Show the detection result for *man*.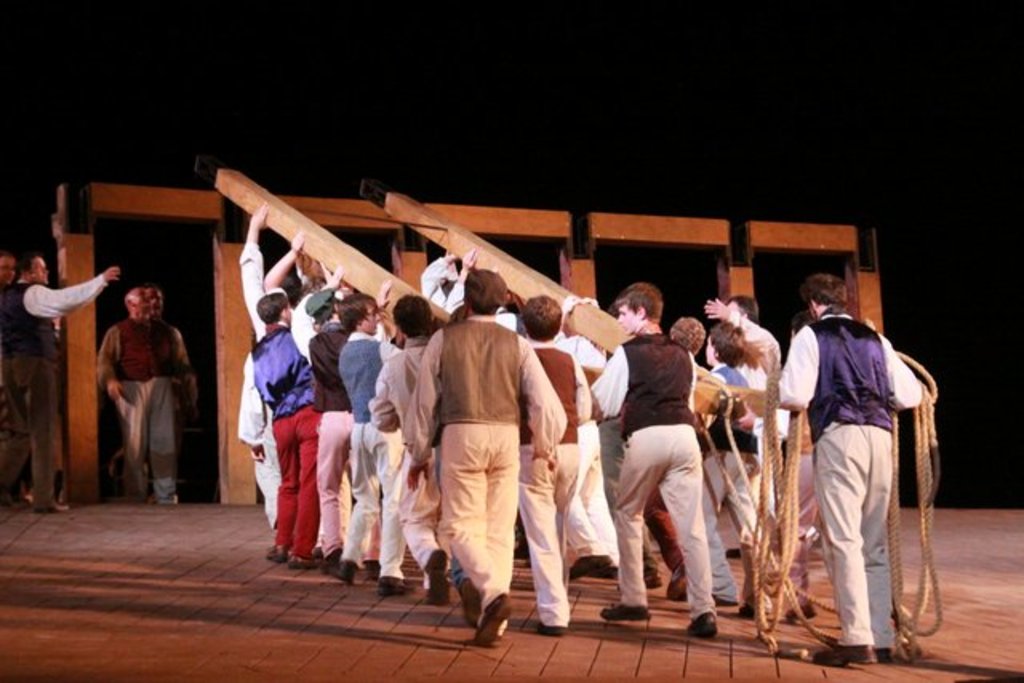
<bbox>498, 298, 594, 645</bbox>.
